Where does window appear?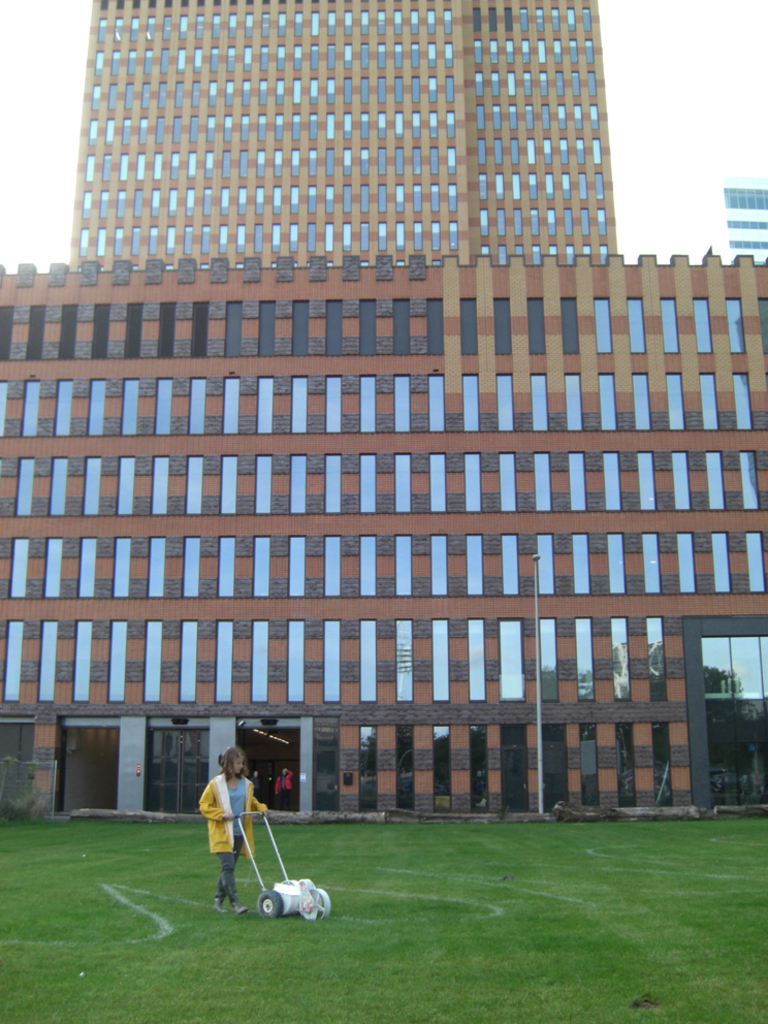
Appears at (216, 535, 234, 598).
